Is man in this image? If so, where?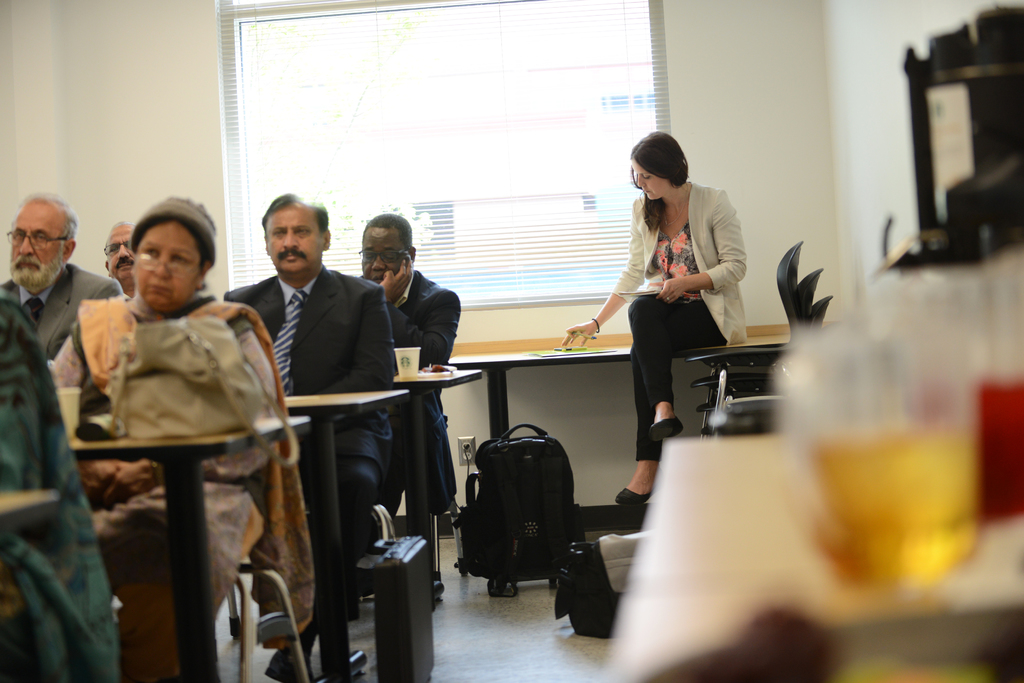
Yes, at bbox=(233, 197, 443, 646).
